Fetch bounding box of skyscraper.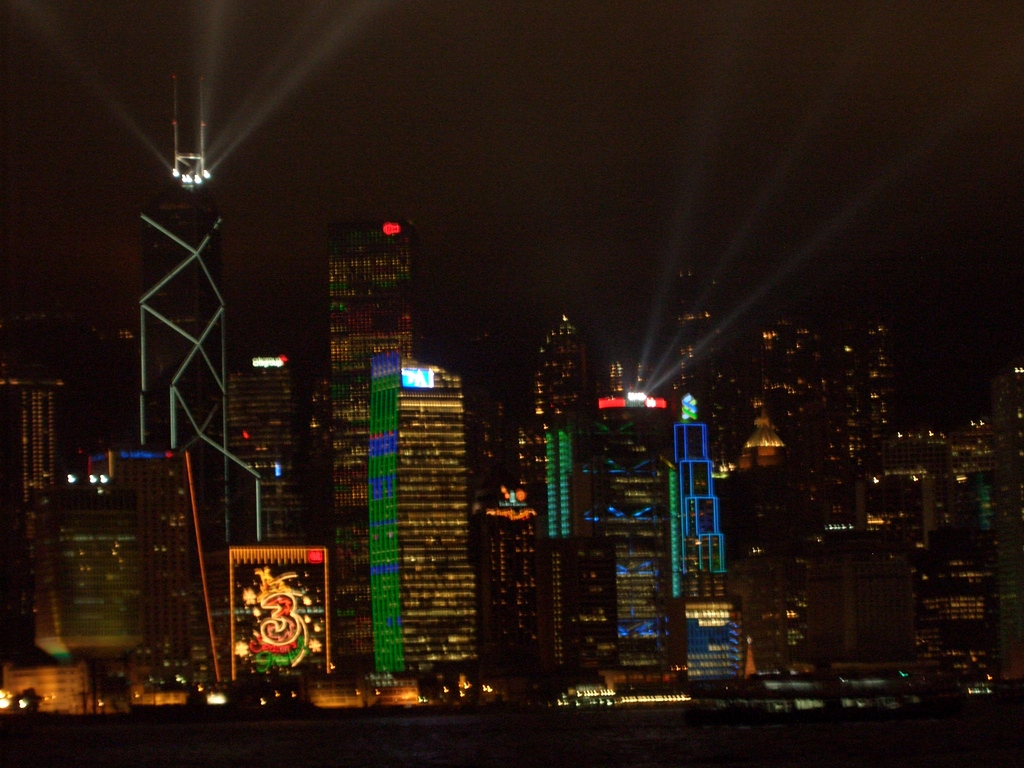
Bbox: (531, 312, 600, 550).
